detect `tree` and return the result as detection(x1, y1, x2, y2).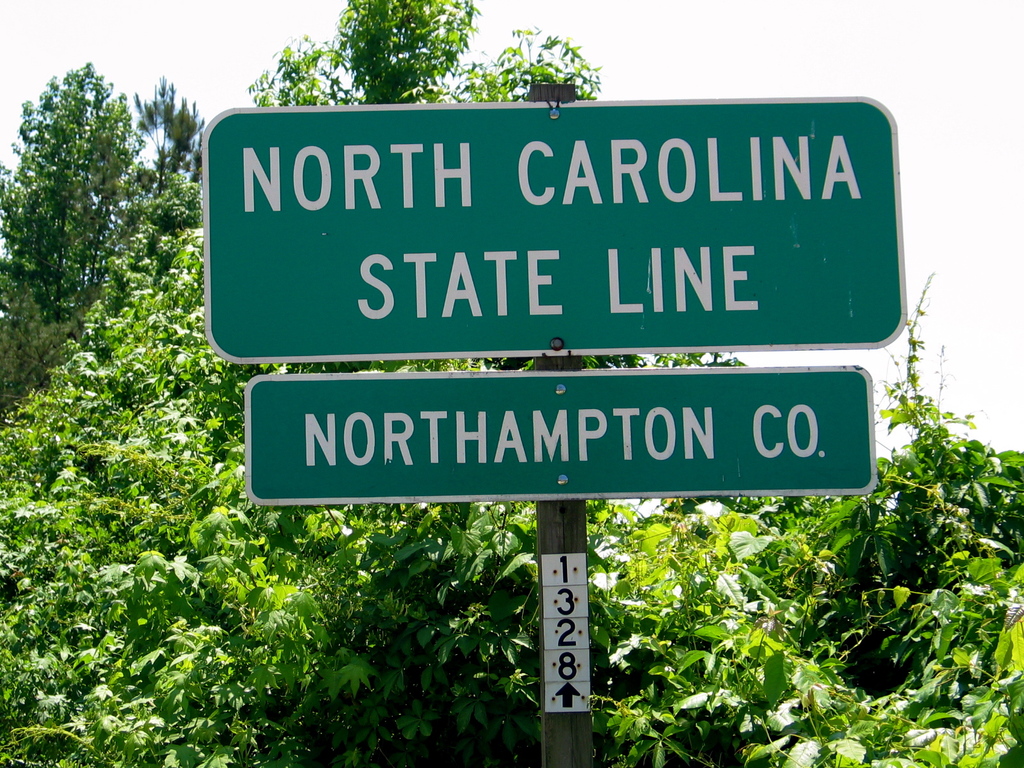
detection(0, 62, 1023, 767).
